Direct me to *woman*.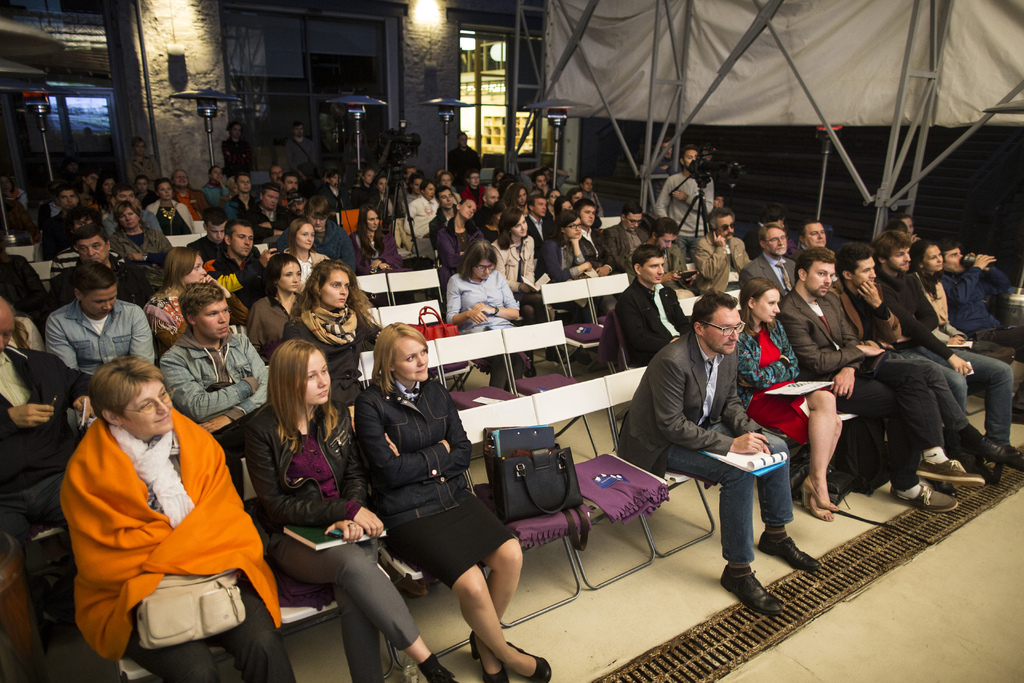
Direction: bbox(280, 261, 381, 400).
